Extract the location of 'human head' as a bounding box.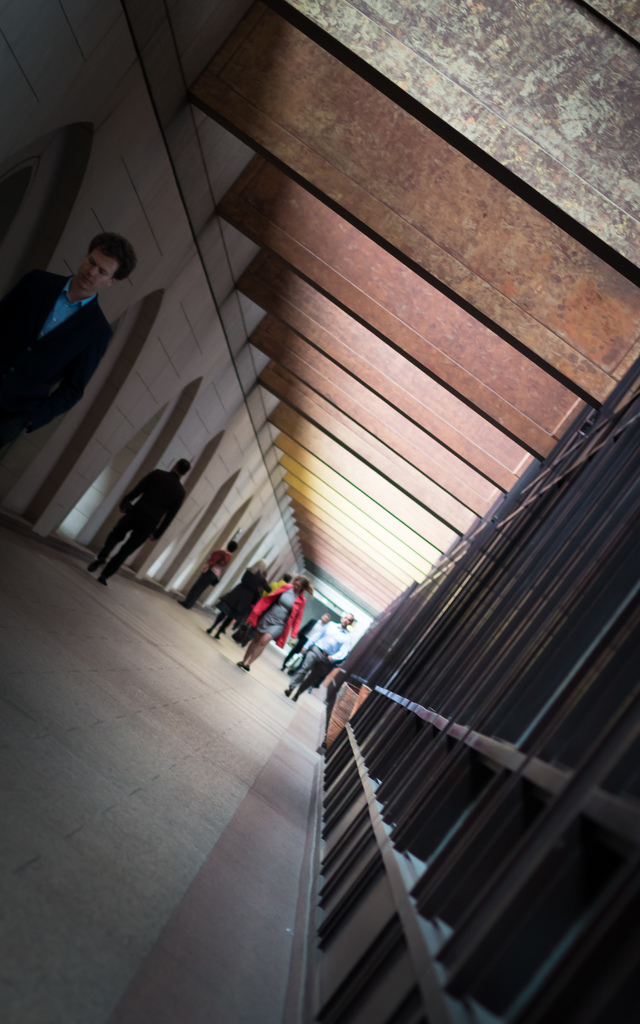
Rect(253, 563, 267, 570).
